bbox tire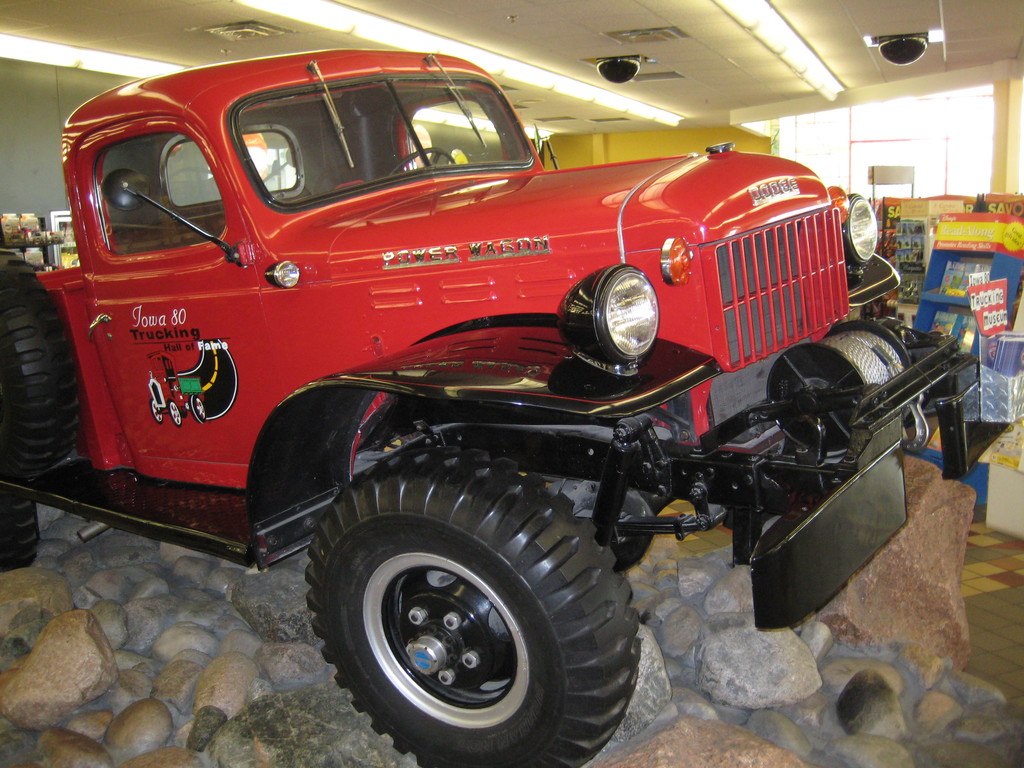
{"x1": 0, "y1": 250, "x2": 72, "y2": 475}
